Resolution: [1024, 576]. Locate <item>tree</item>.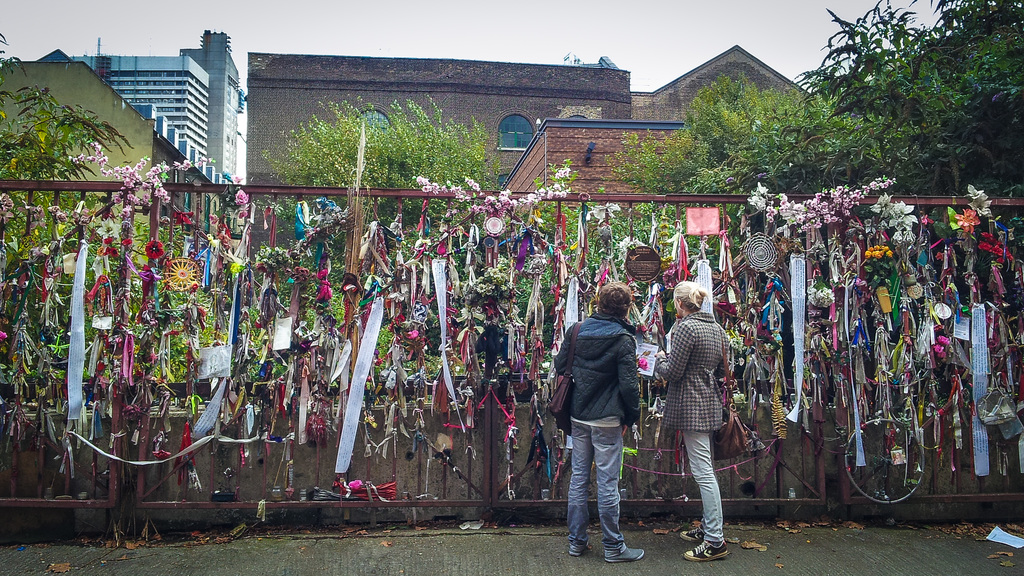
<box>797,0,1023,236</box>.
